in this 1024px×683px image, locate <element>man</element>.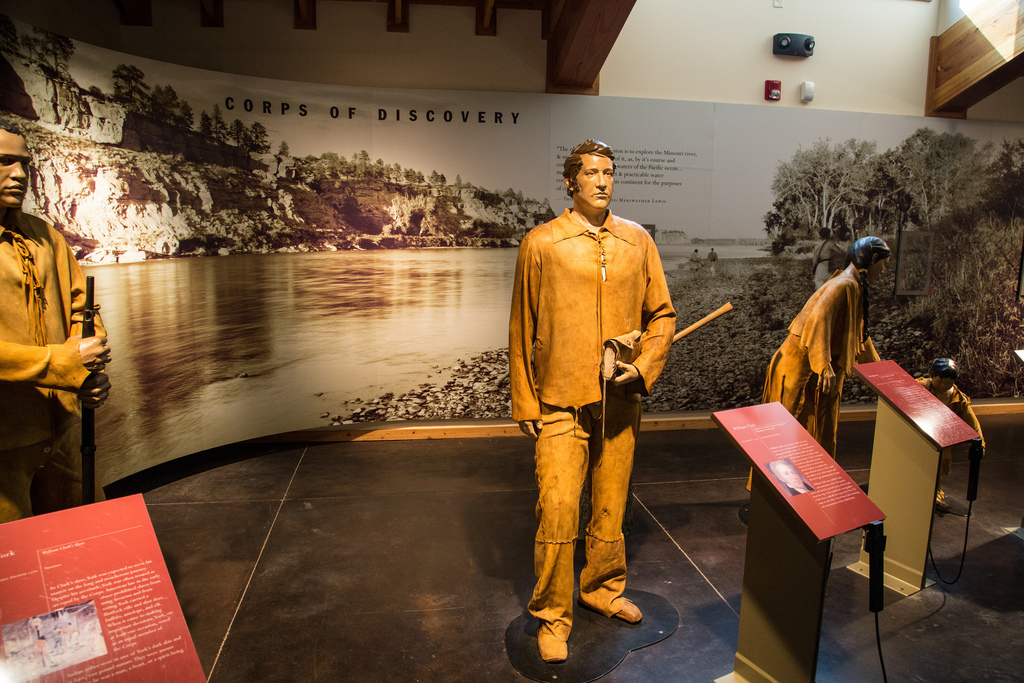
Bounding box: 0 123 113 518.
